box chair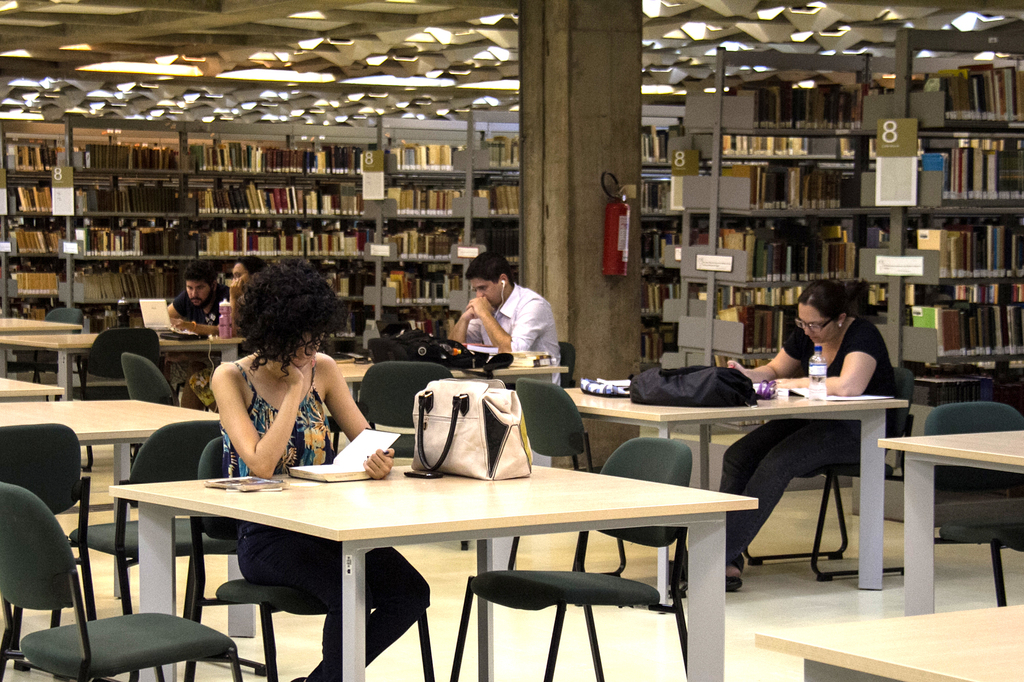
<bbox>556, 340, 572, 390</bbox>
